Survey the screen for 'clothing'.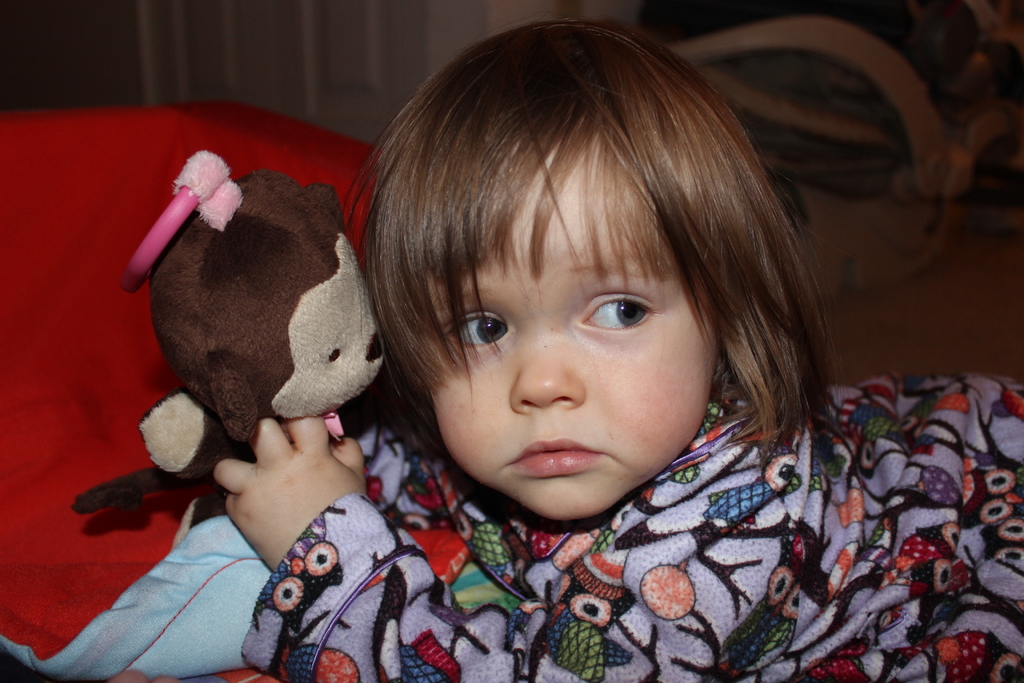
Survey found: 249 315 1015 682.
